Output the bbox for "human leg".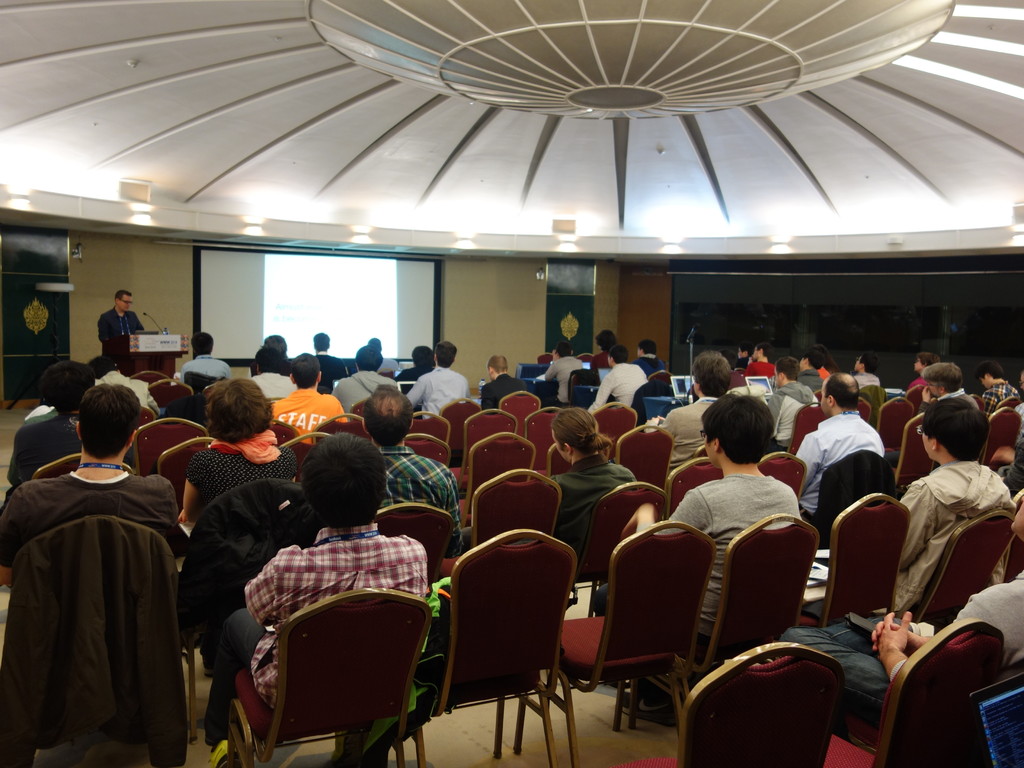
left=787, top=611, right=890, bottom=710.
